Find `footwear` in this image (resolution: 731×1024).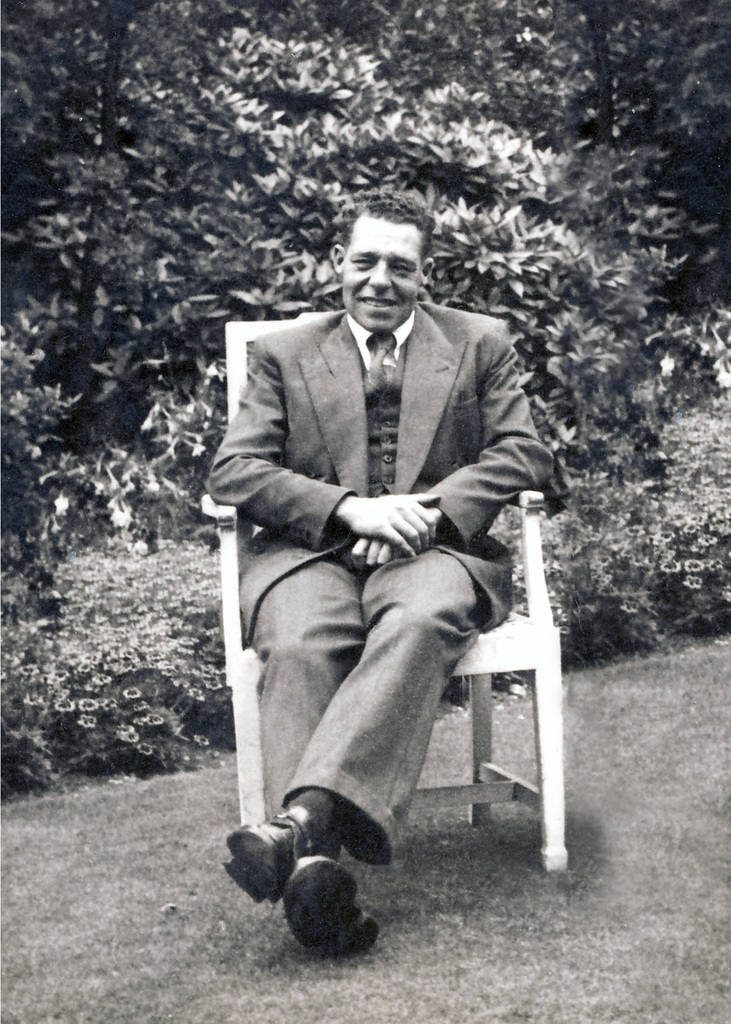
[left=236, top=822, right=312, bottom=933].
